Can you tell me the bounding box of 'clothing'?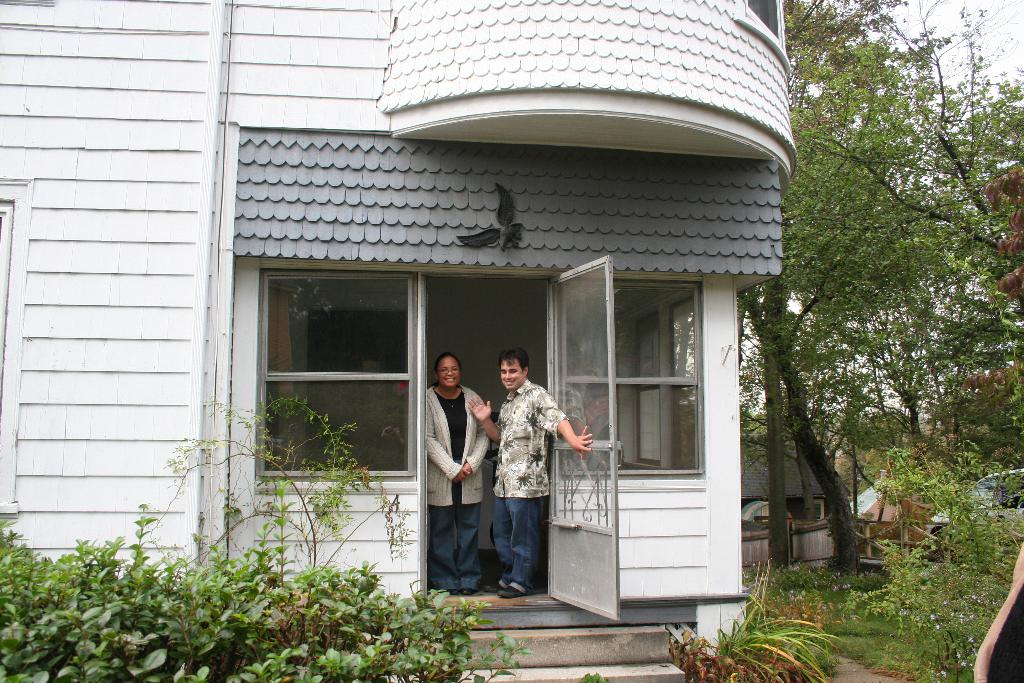
BBox(488, 359, 581, 584).
